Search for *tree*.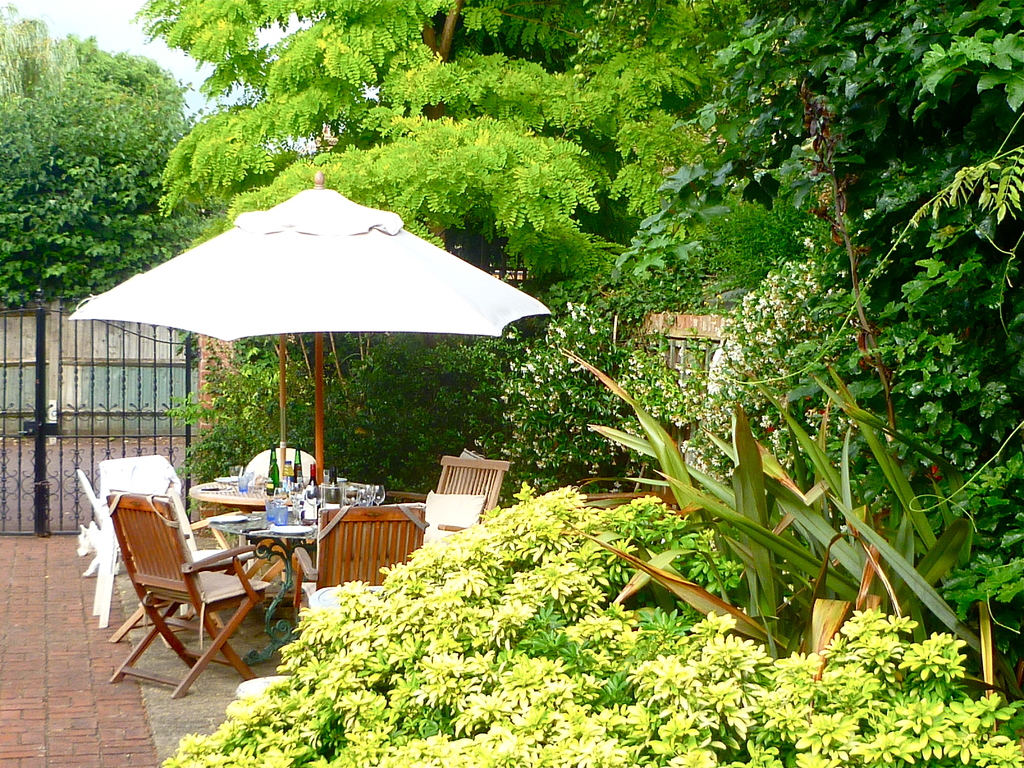
Found at 10:19:227:332.
